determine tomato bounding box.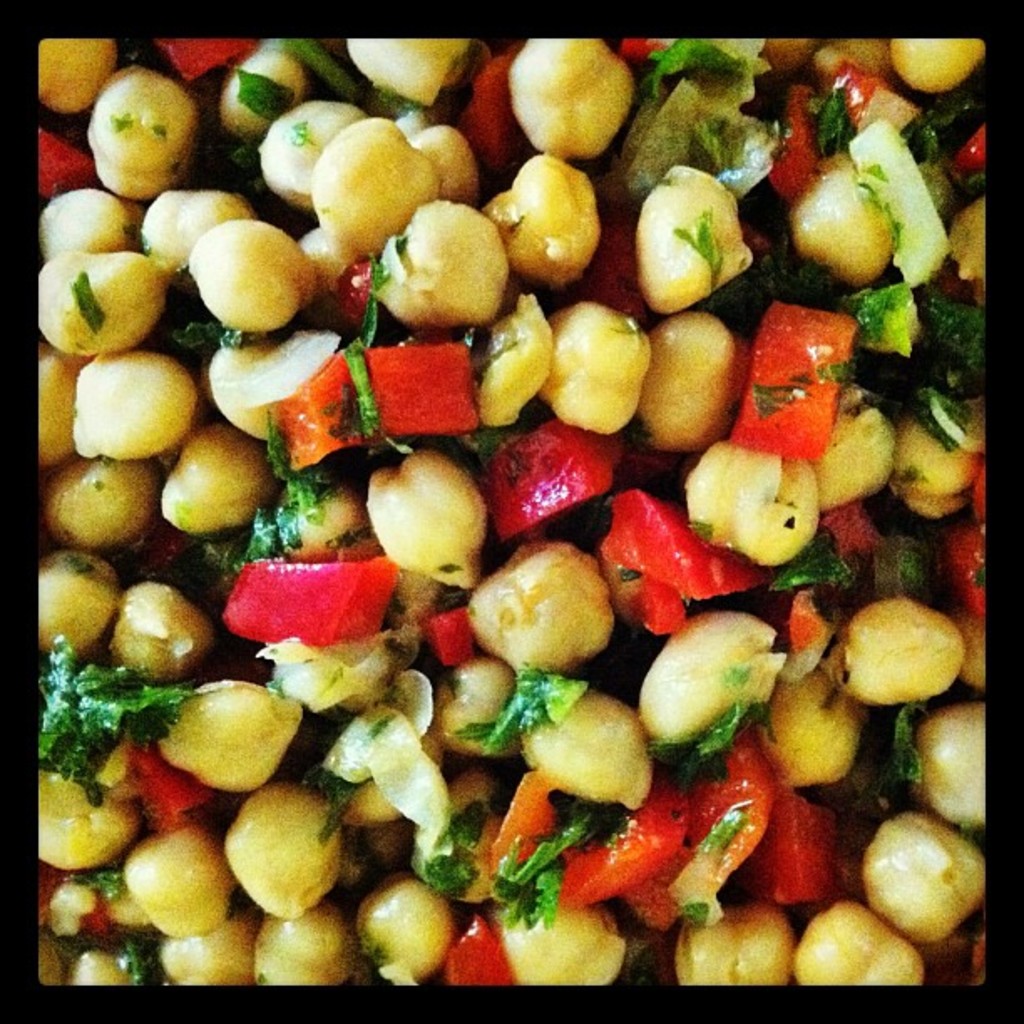
Determined: (x1=745, y1=790, x2=850, y2=914).
